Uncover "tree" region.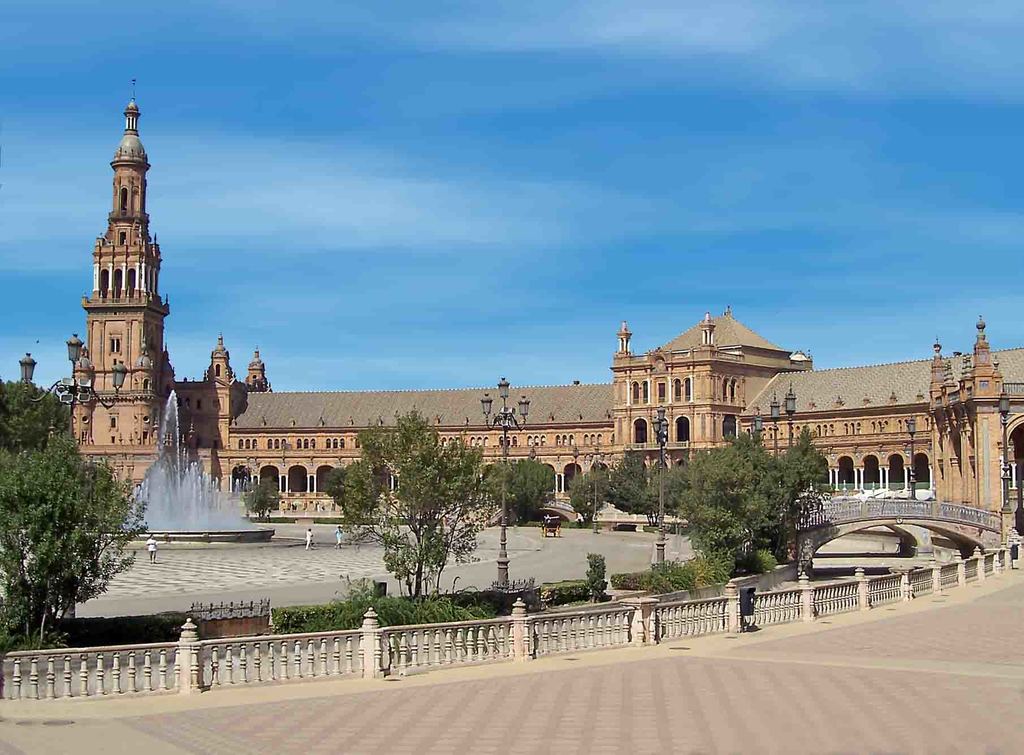
Uncovered: 339 411 500 603.
